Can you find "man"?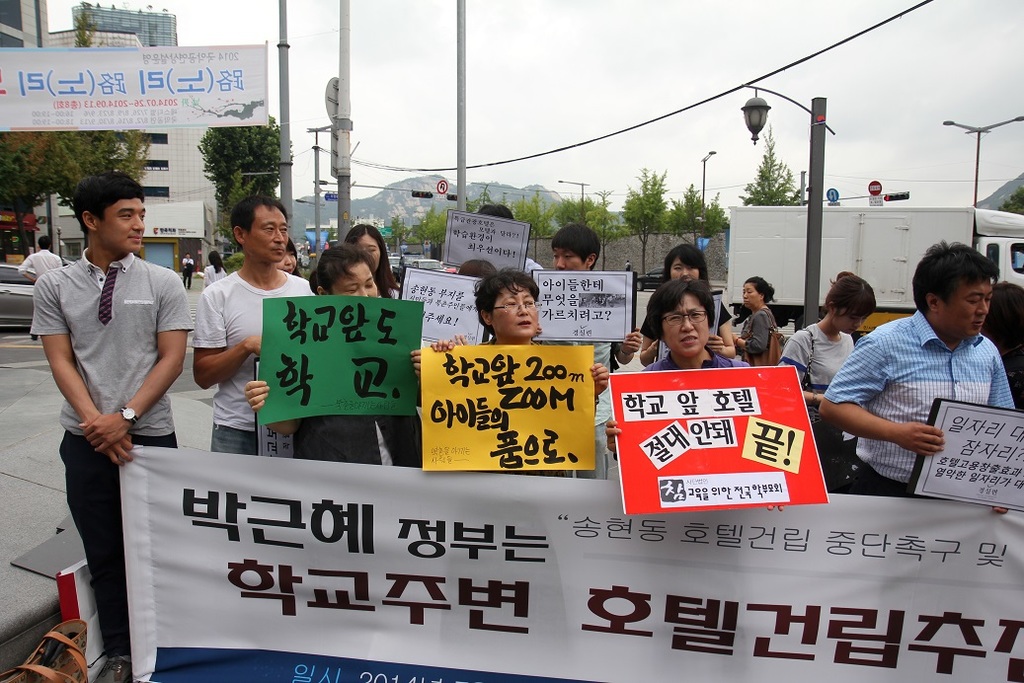
Yes, bounding box: bbox=(16, 235, 62, 342).
